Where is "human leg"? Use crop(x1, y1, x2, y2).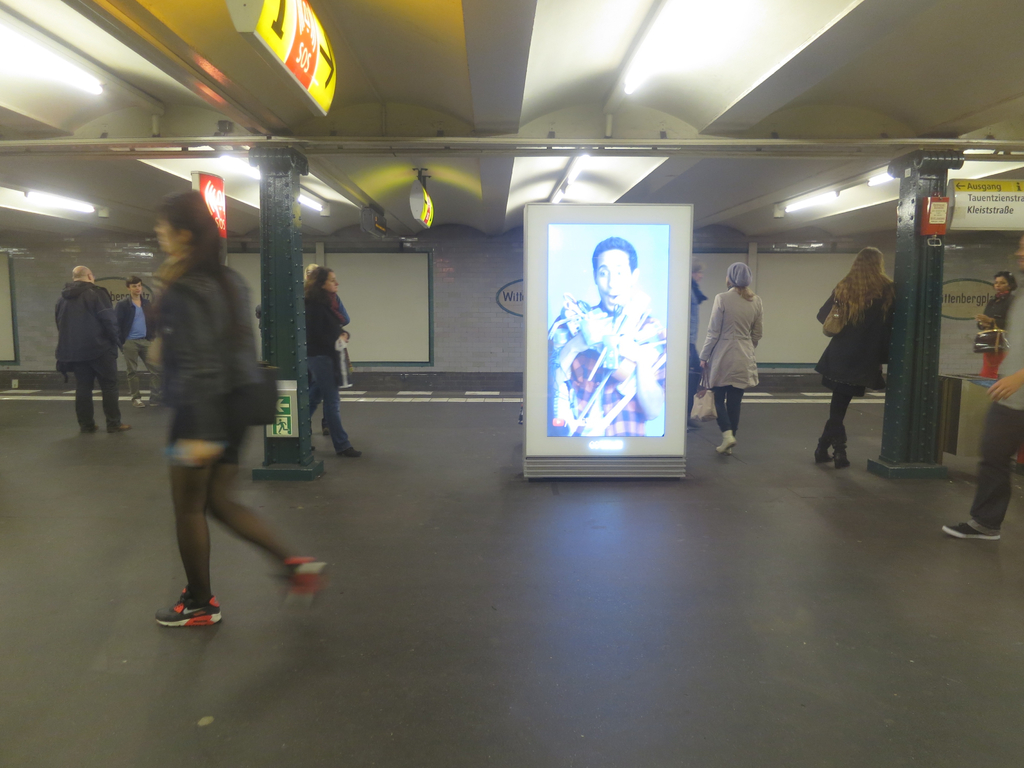
crop(156, 408, 226, 628).
